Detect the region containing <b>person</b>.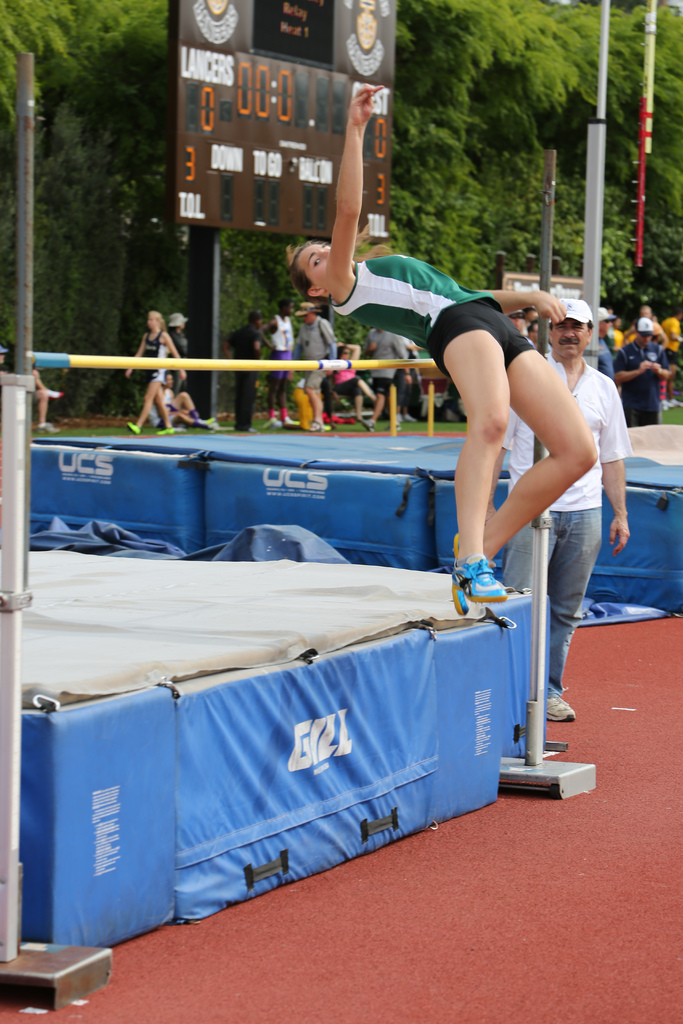
locate(0, 335, 61, 435).
